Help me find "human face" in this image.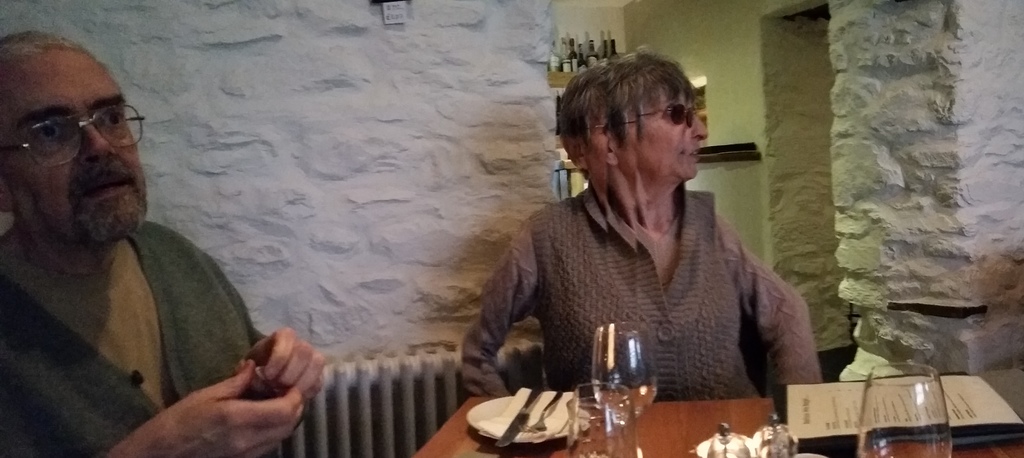
Found it: BBox(0, 49, 146, 242).
